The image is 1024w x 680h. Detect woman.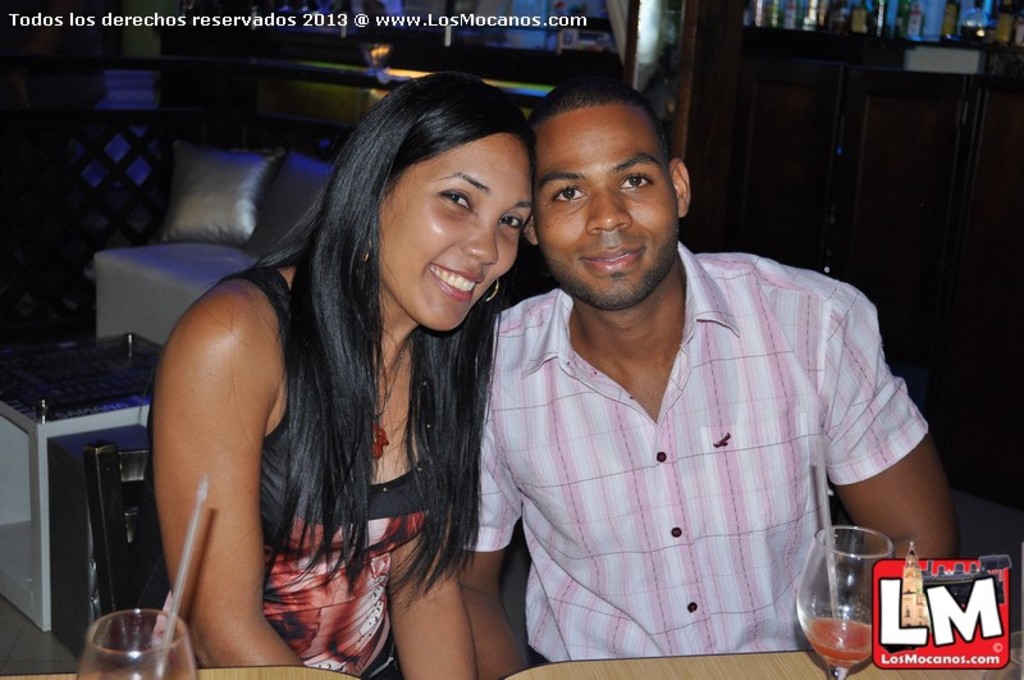
Detection: 142,65,540,679.
